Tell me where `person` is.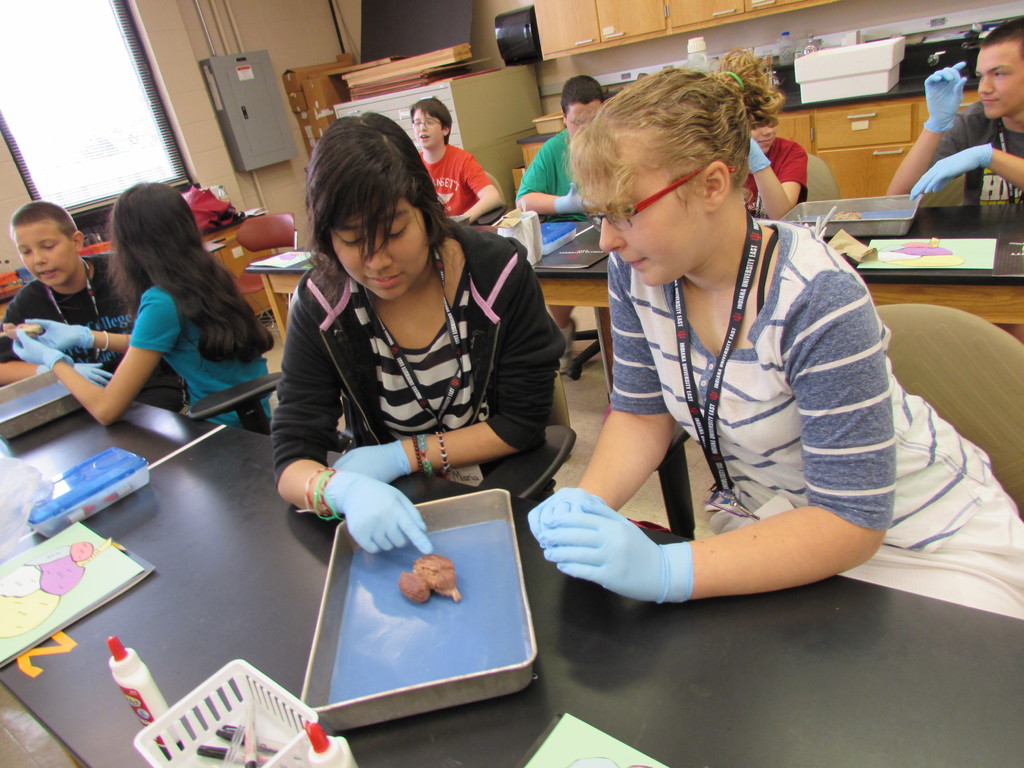
`person` is at pyautogui.locateOnScreen(269, 110, 580, 560).
